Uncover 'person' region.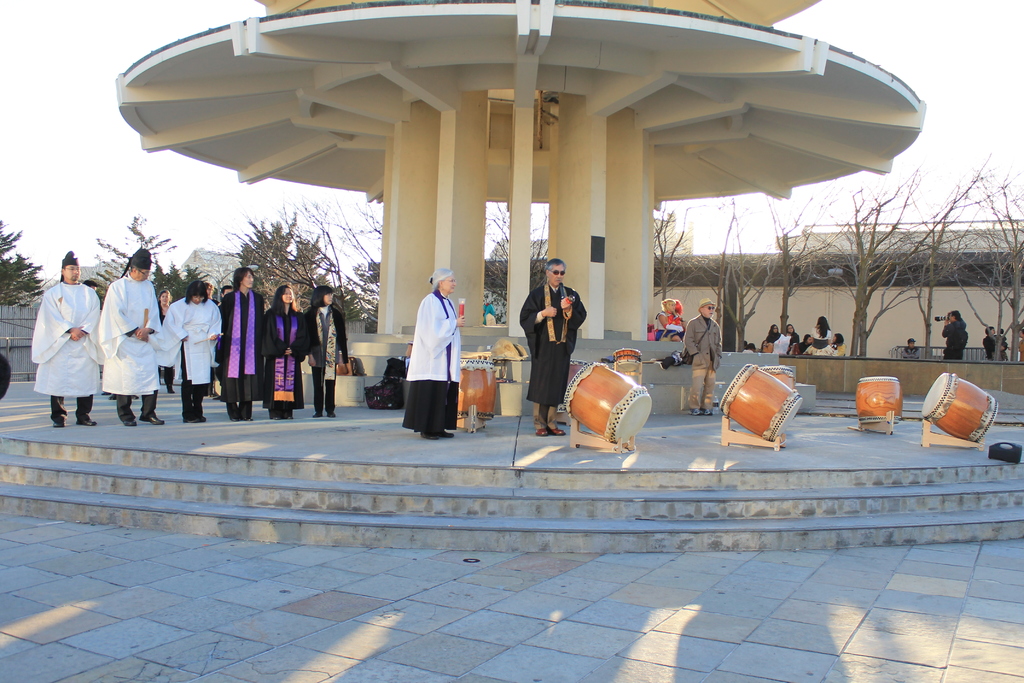
Uncovered: <bbox>216, 267, 255, 424</bbox>.
